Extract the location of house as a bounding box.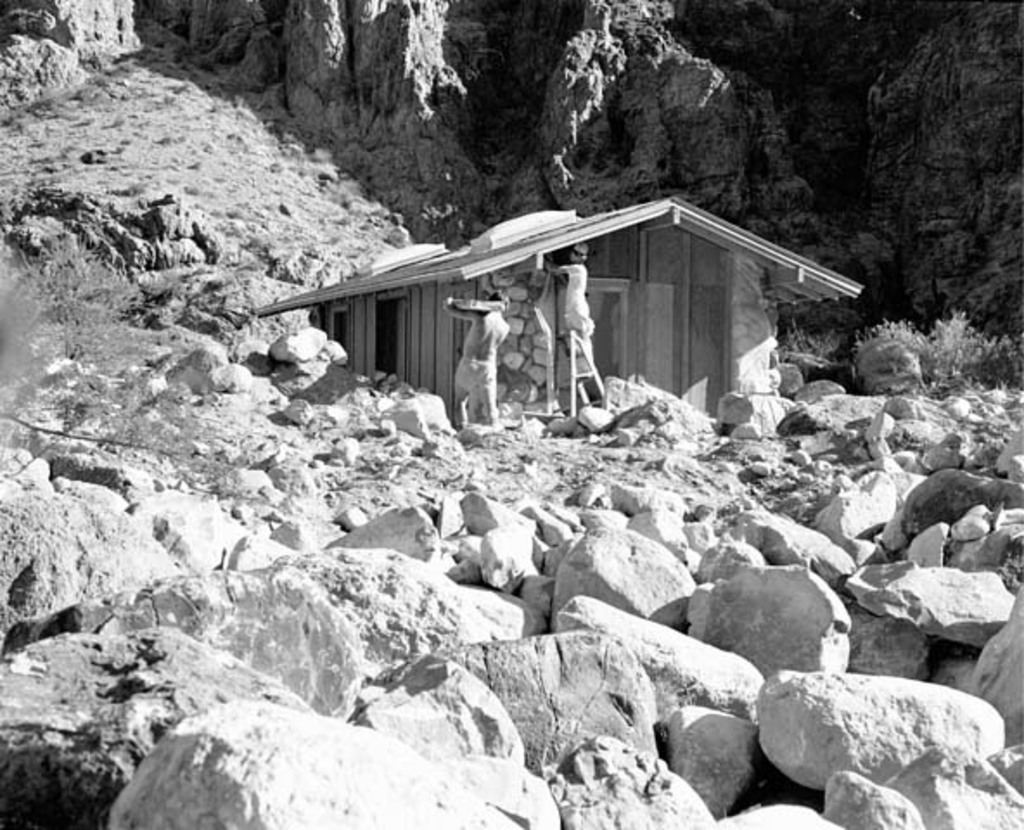
BBox(237, 192, 880, 437).
